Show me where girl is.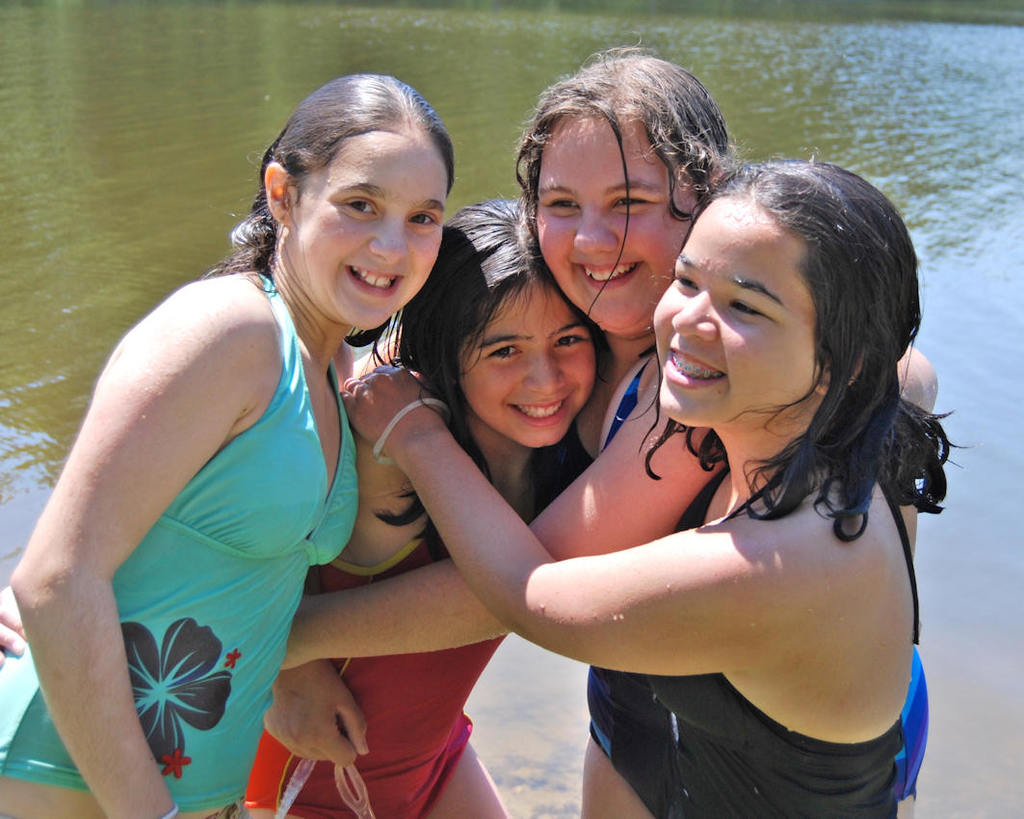
girl is at [0, 71, 454, 818].
